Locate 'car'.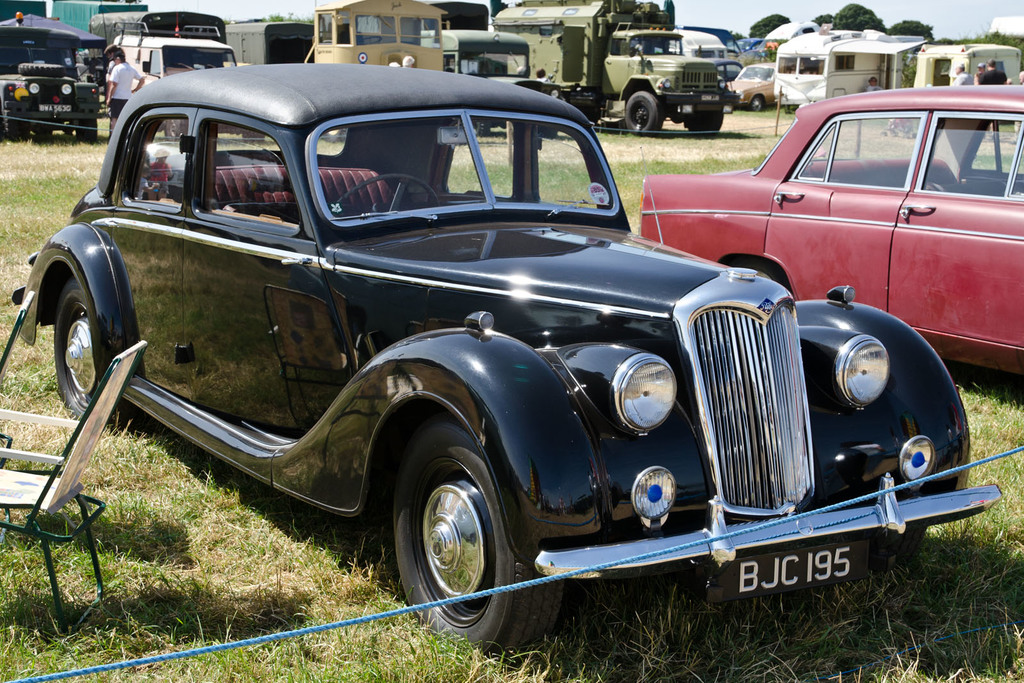
Bounding box: [x1=739, y1=61, x2=779, y2=108].
